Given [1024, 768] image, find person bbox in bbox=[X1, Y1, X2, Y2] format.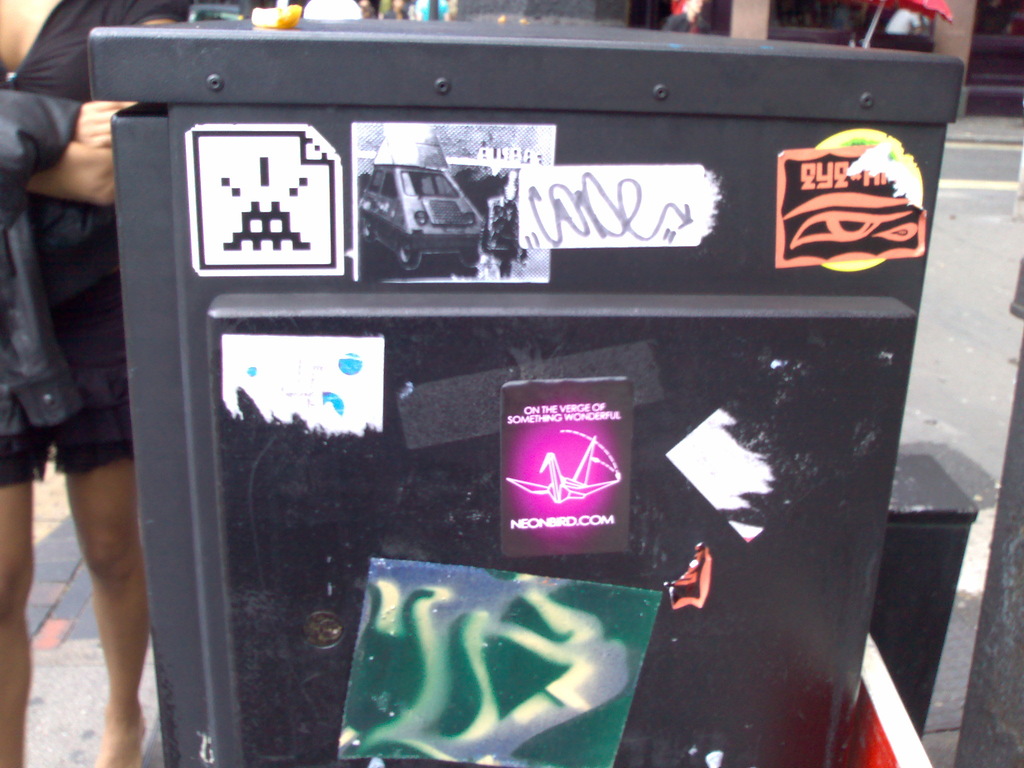
bbox=[0, 0, 191, 764].
